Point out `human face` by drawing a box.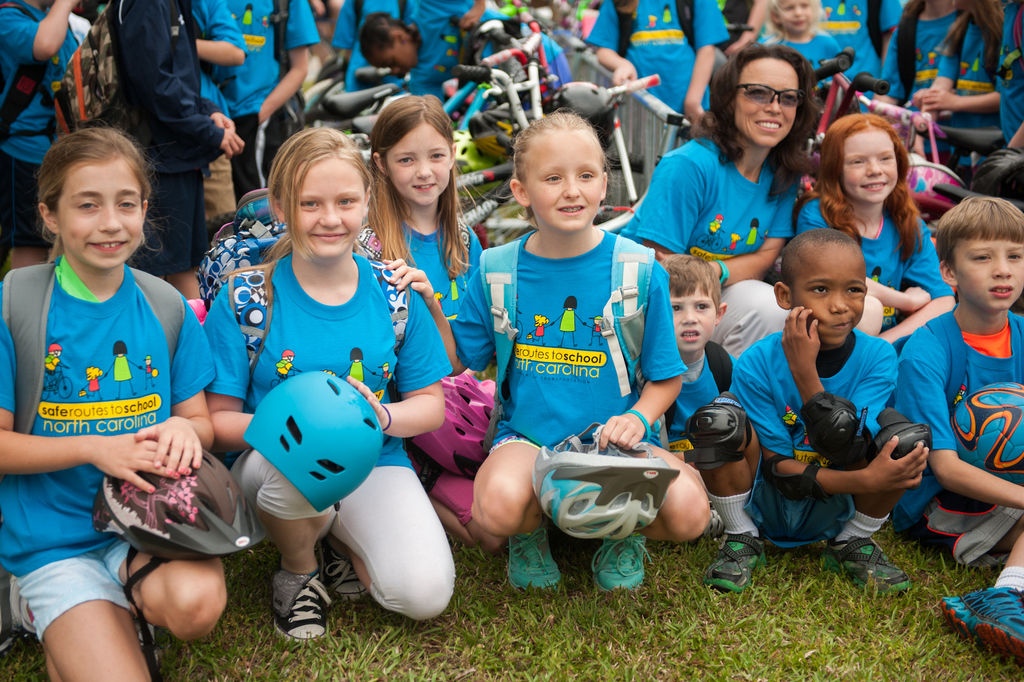
bbox=(530, 132, 605, 232).
